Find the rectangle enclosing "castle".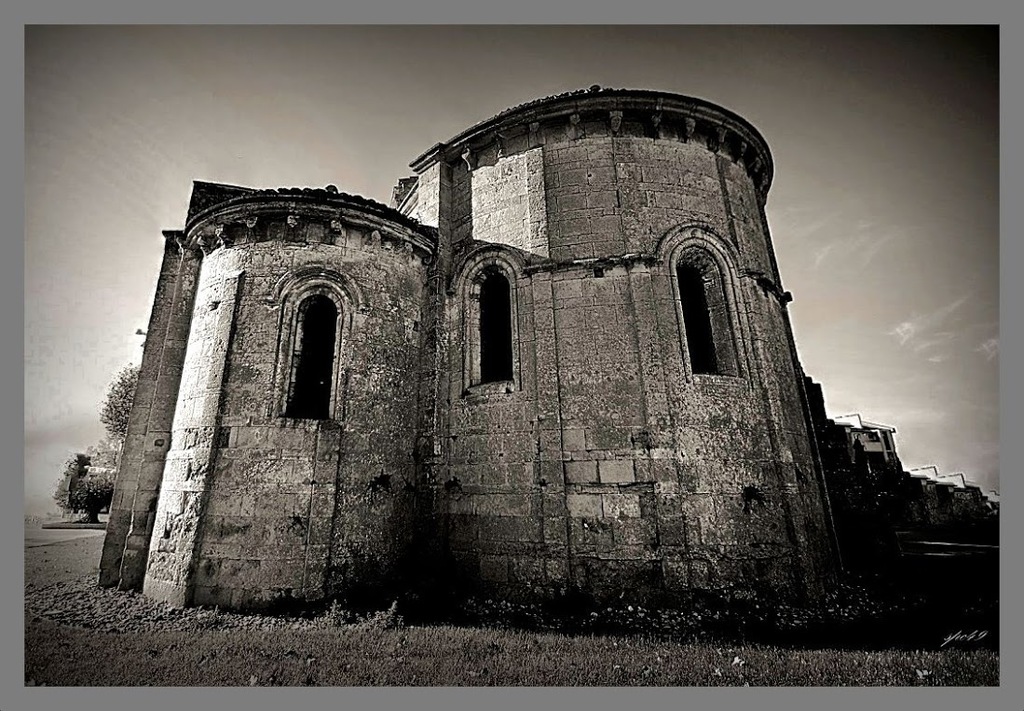
BBox(90, 84, 879, 622).
